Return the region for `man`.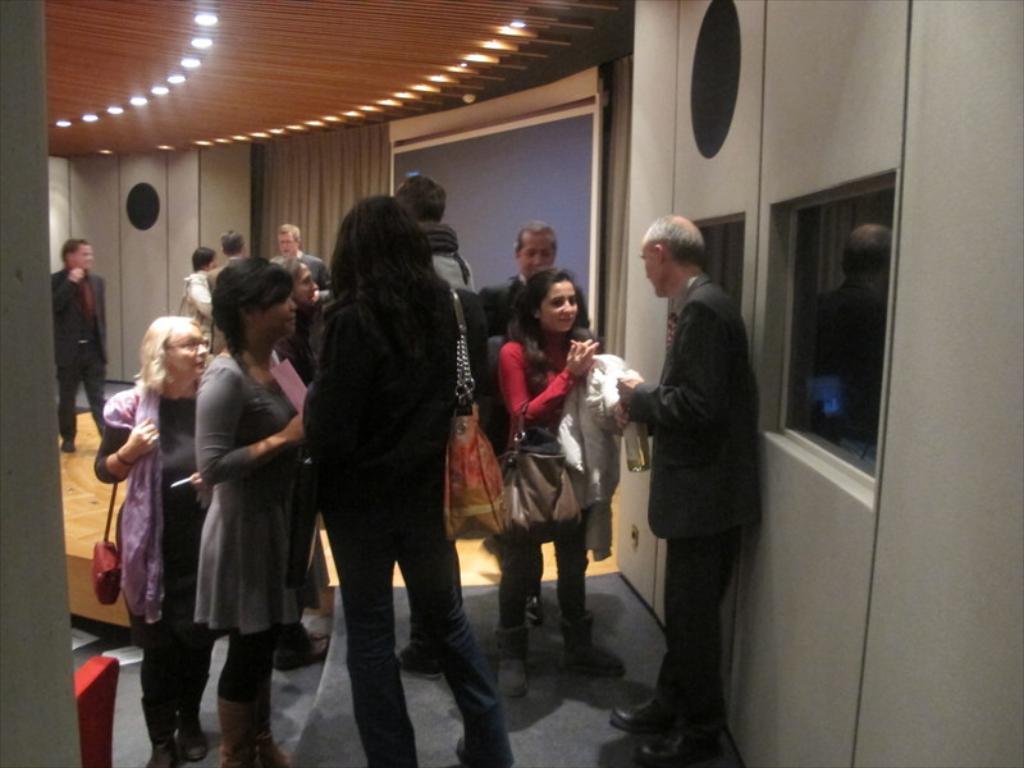
(49, 238, 109, 454).
